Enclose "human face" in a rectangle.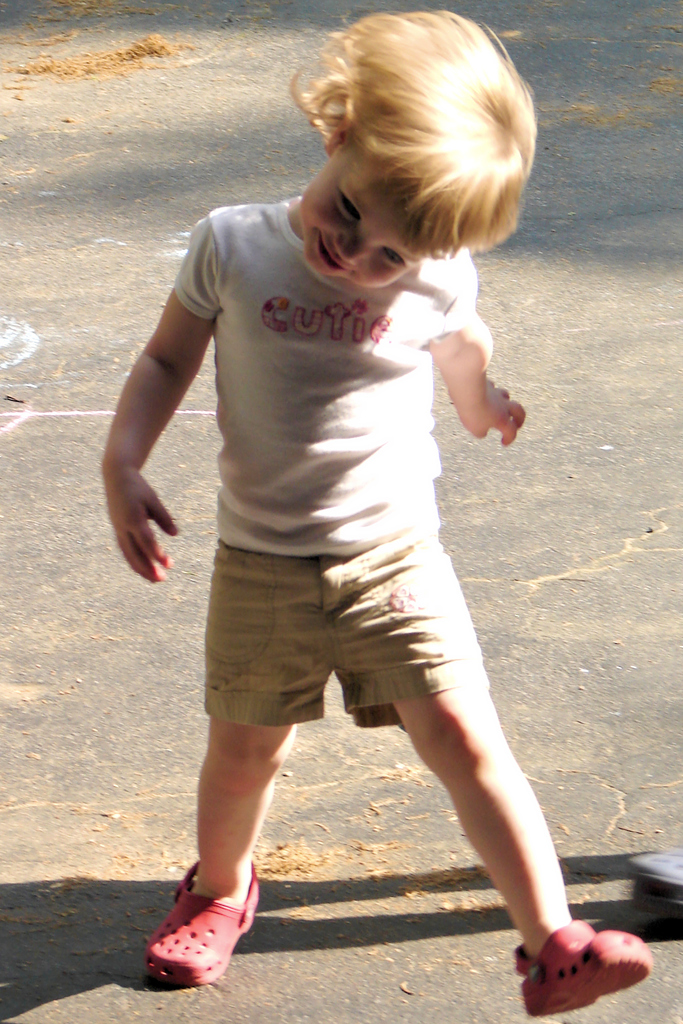
(297, 141, 420, 291).
